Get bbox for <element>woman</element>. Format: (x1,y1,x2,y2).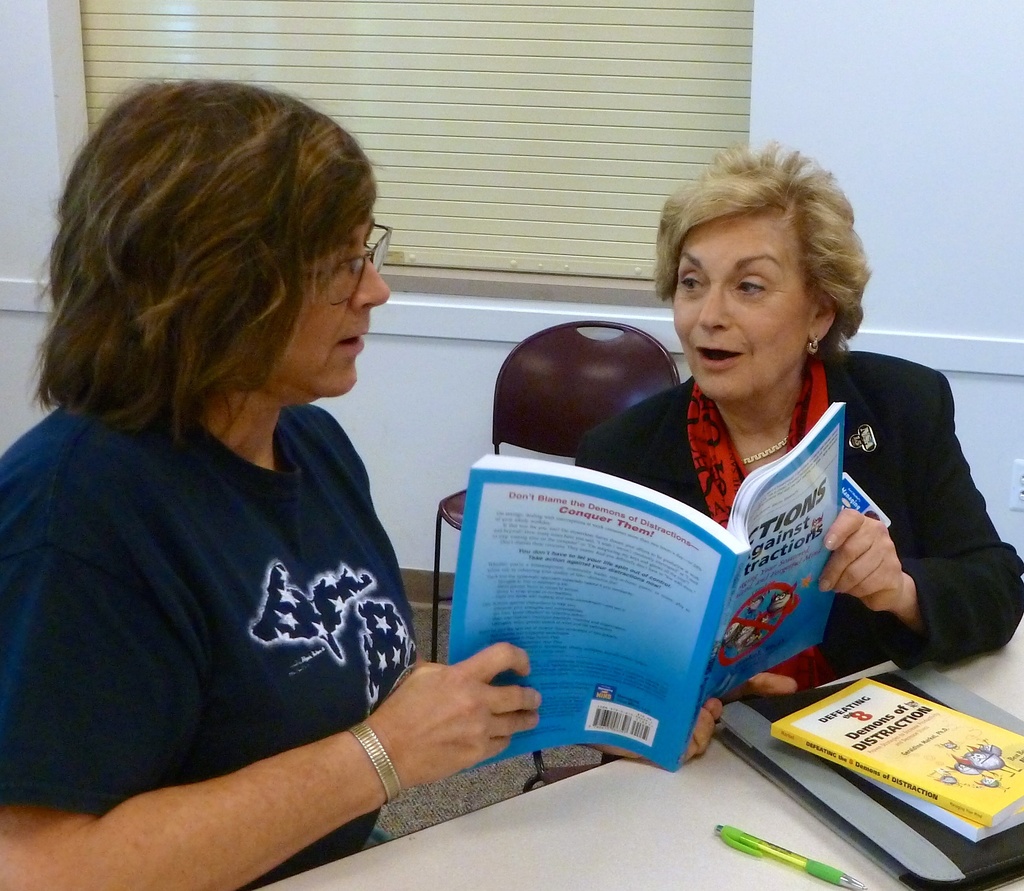
(0,86,545,890).
